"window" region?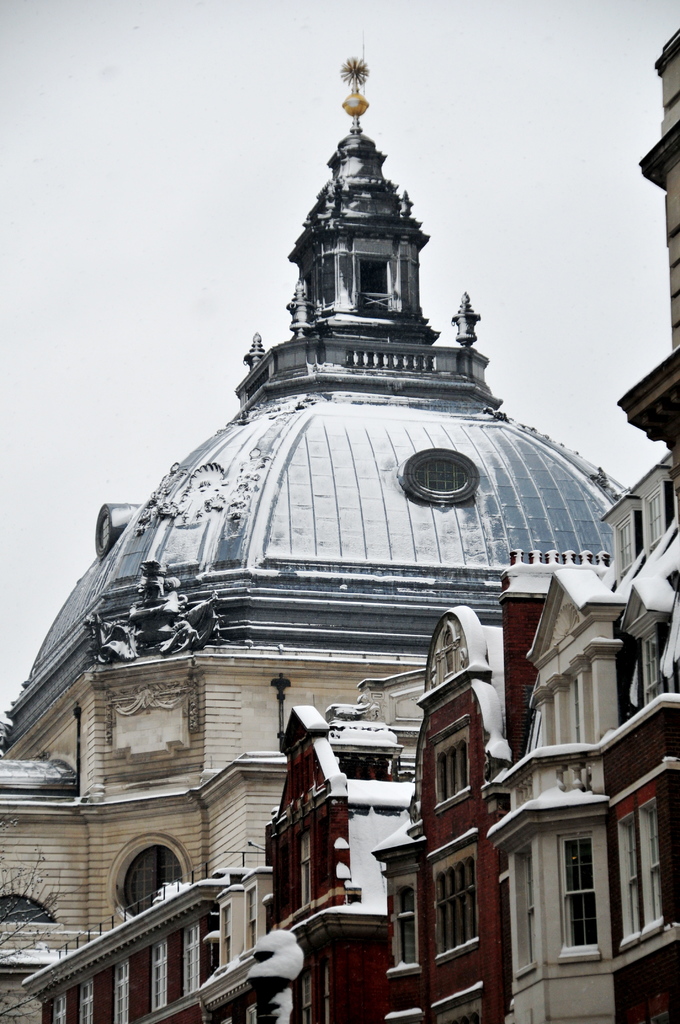
[178,926,203,998]
